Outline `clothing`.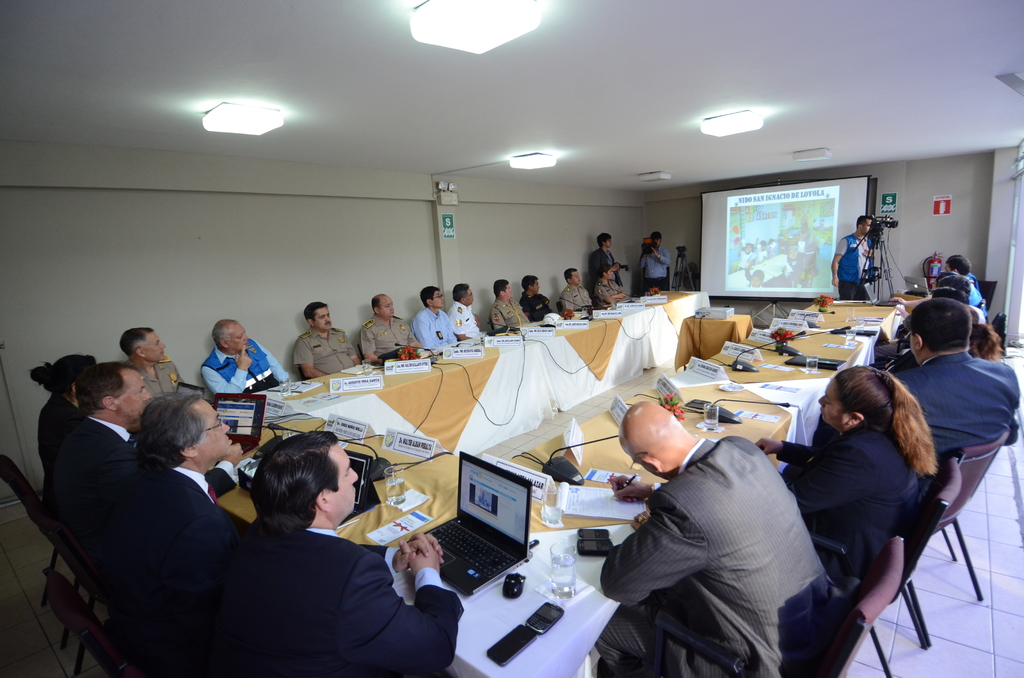
Outline: bbox=(594, 279, 626, 304).
